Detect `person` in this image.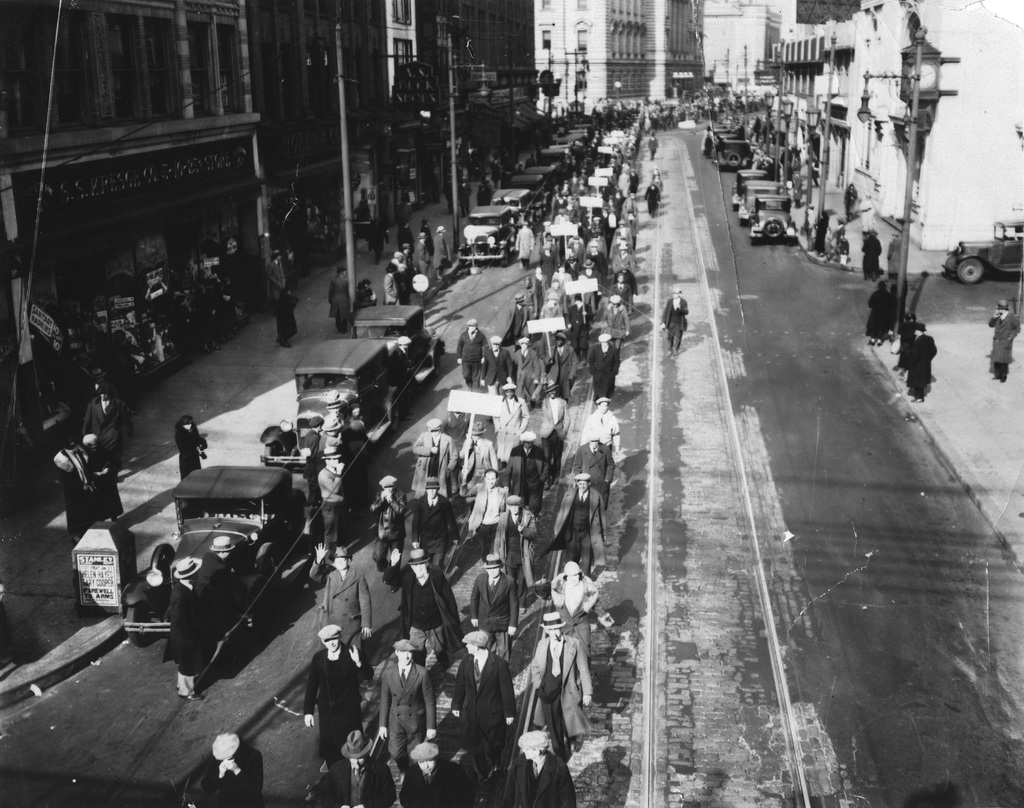
Detection: pyautogui.locateOnScreen(170, 413, 207, 481).
